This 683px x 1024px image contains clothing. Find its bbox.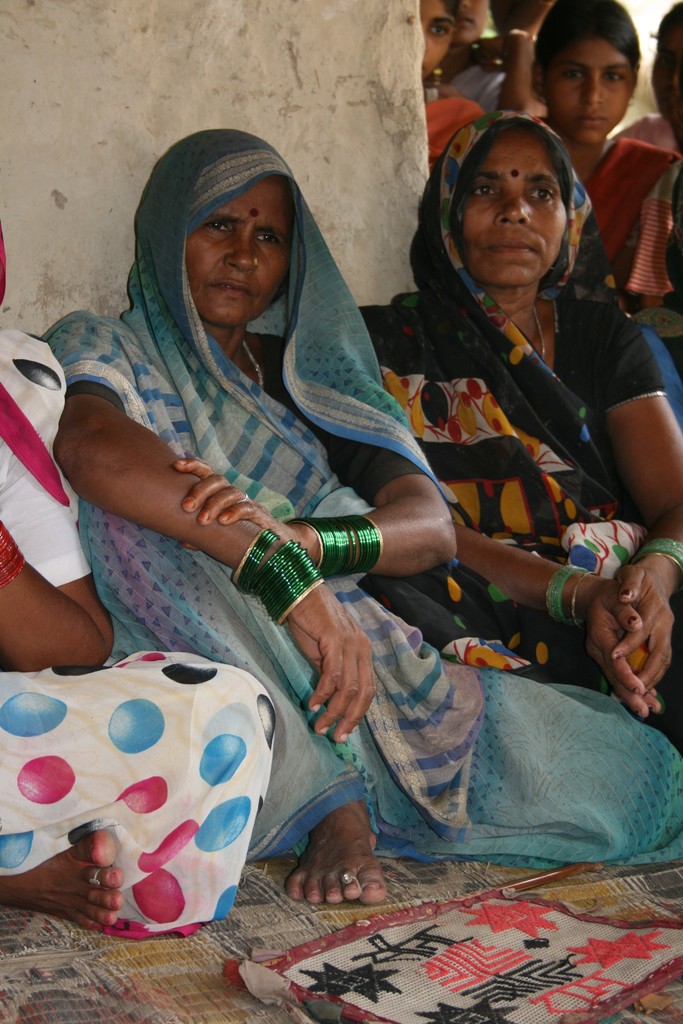
{"left": 420, "top": 95, "right": 487, "bottom": 161}.
